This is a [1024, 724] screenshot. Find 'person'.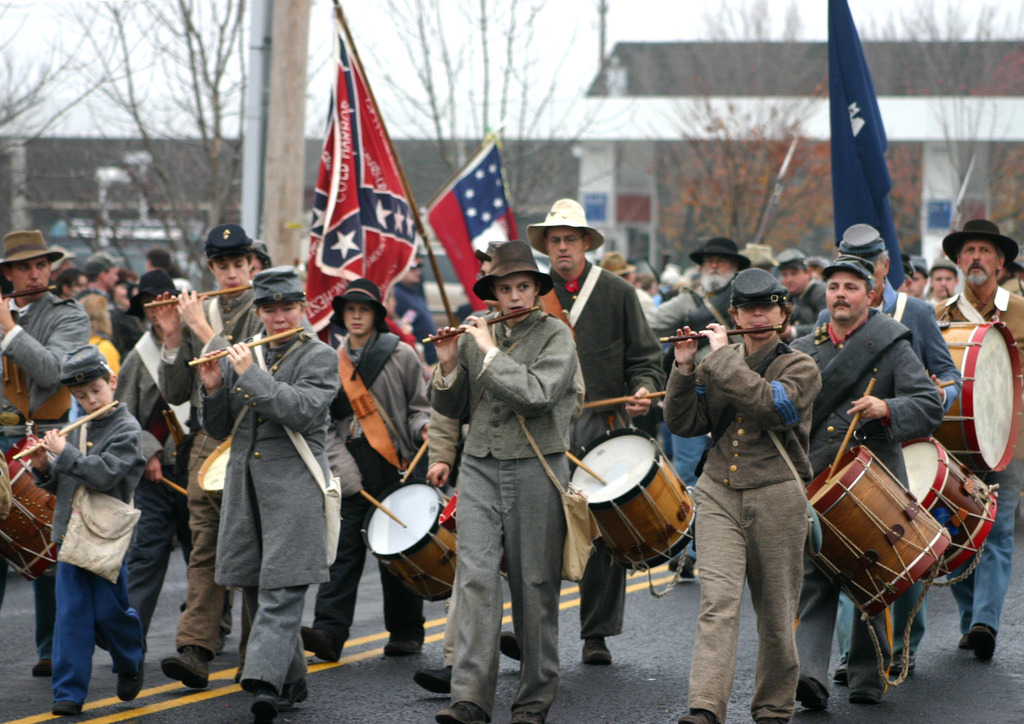
Bounding box: [x1=300, y1=280, x2=429, y2=663].
